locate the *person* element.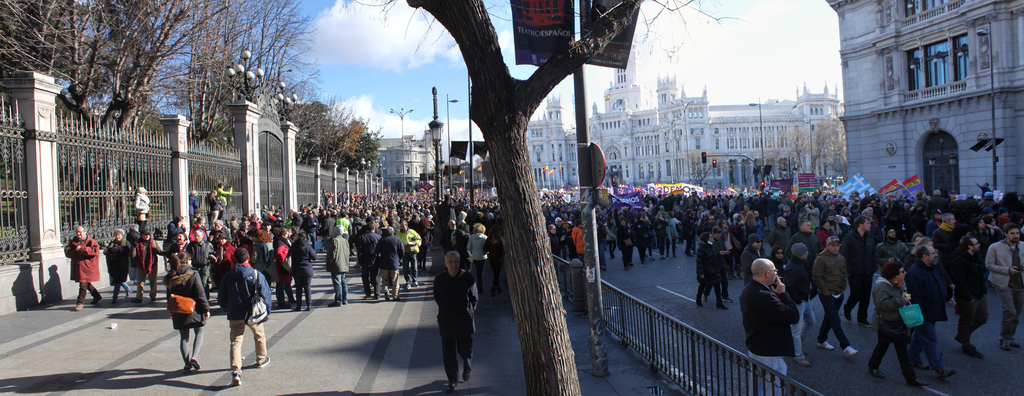
Element bbox: region(223, 244, 278, 386).
